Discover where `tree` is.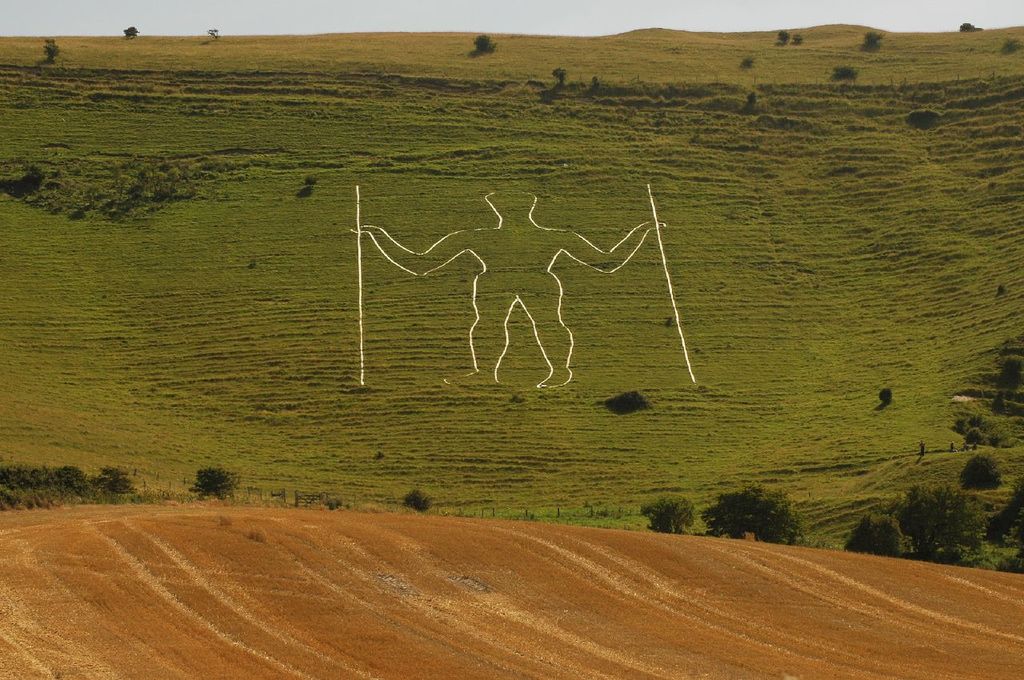
Discovered at detection(956, 454, 1002, 487).
